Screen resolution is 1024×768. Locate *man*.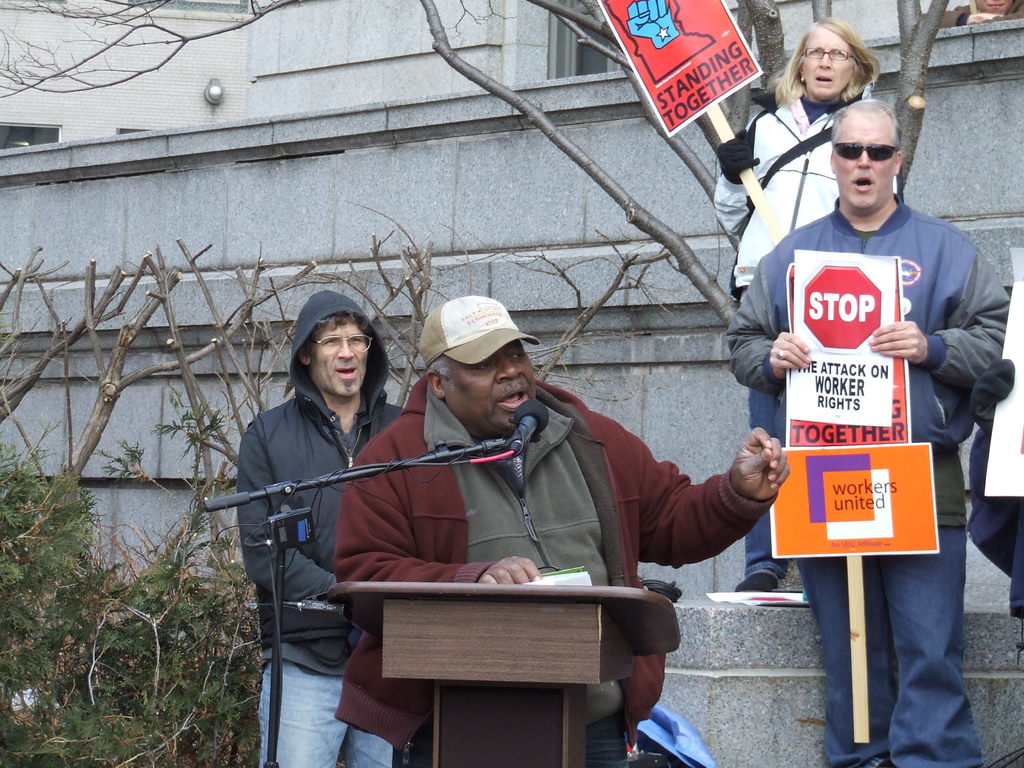
[332, 292, 792, 767].
